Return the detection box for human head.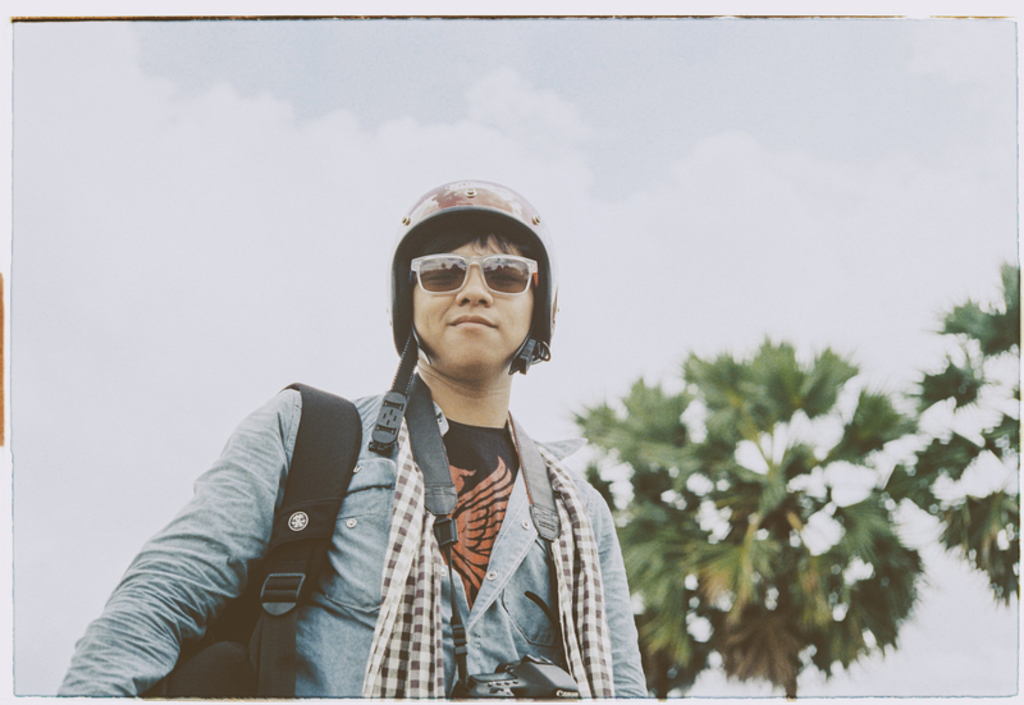
BBox(355, 169, 576, 408).
